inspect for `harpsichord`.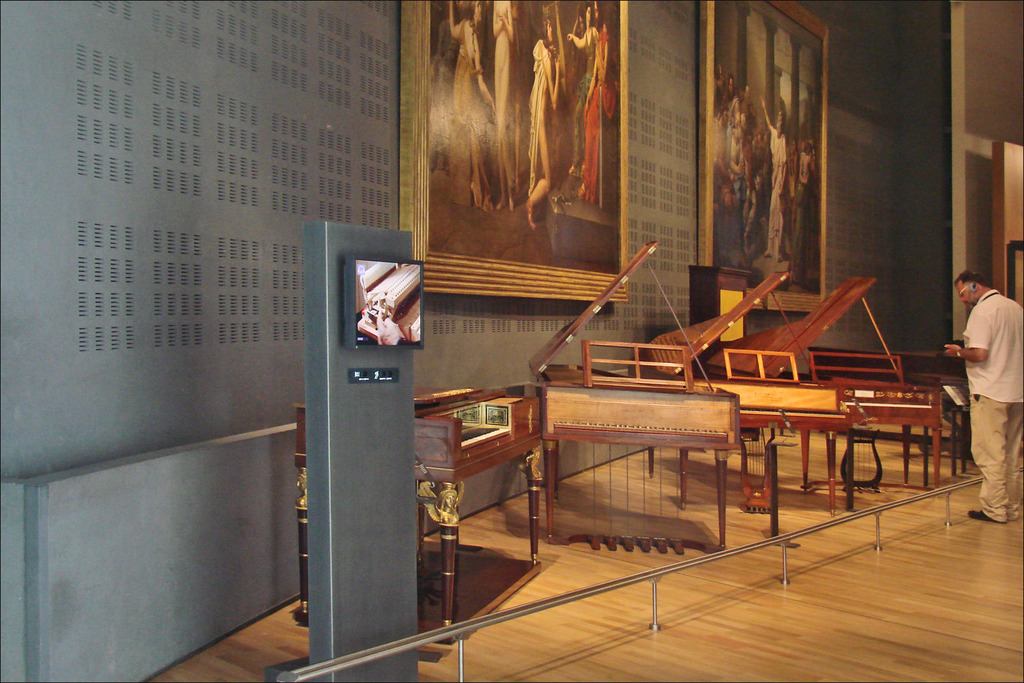
Inspection: <box>713,279,946,512</box>.
